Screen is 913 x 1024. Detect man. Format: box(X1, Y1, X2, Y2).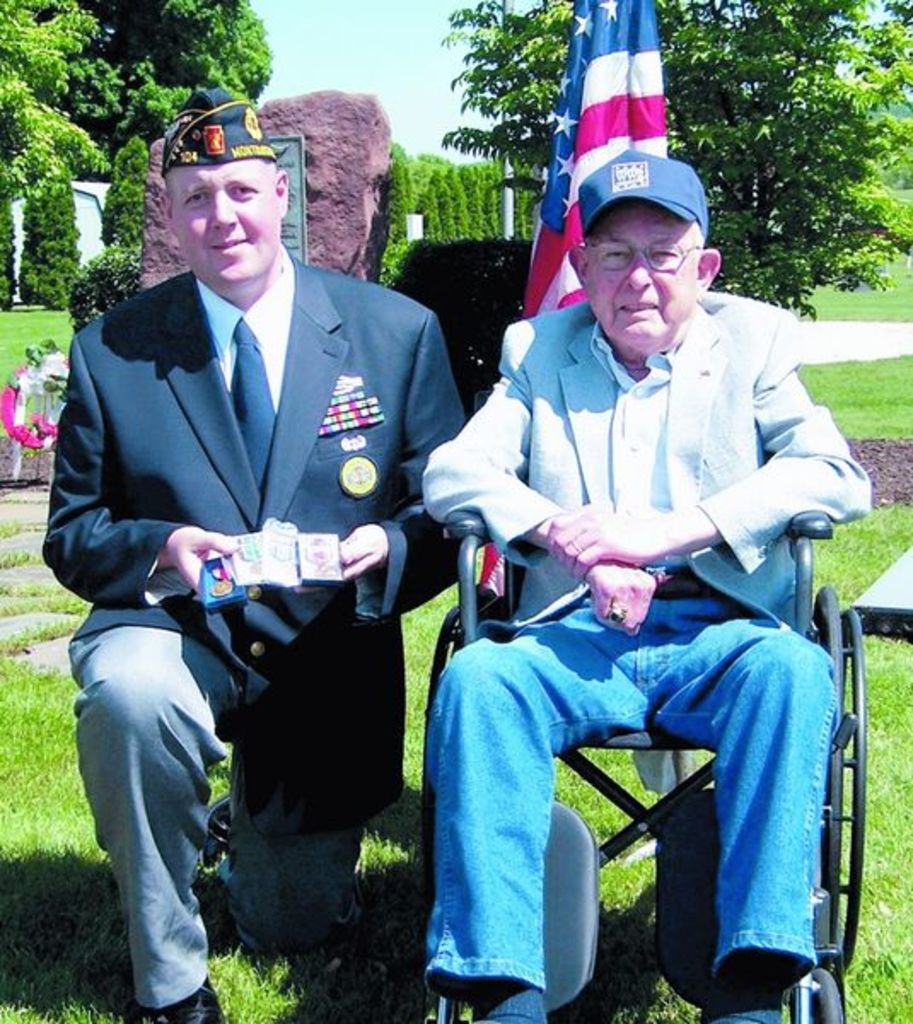
box(46, 89, 452, 1015).
